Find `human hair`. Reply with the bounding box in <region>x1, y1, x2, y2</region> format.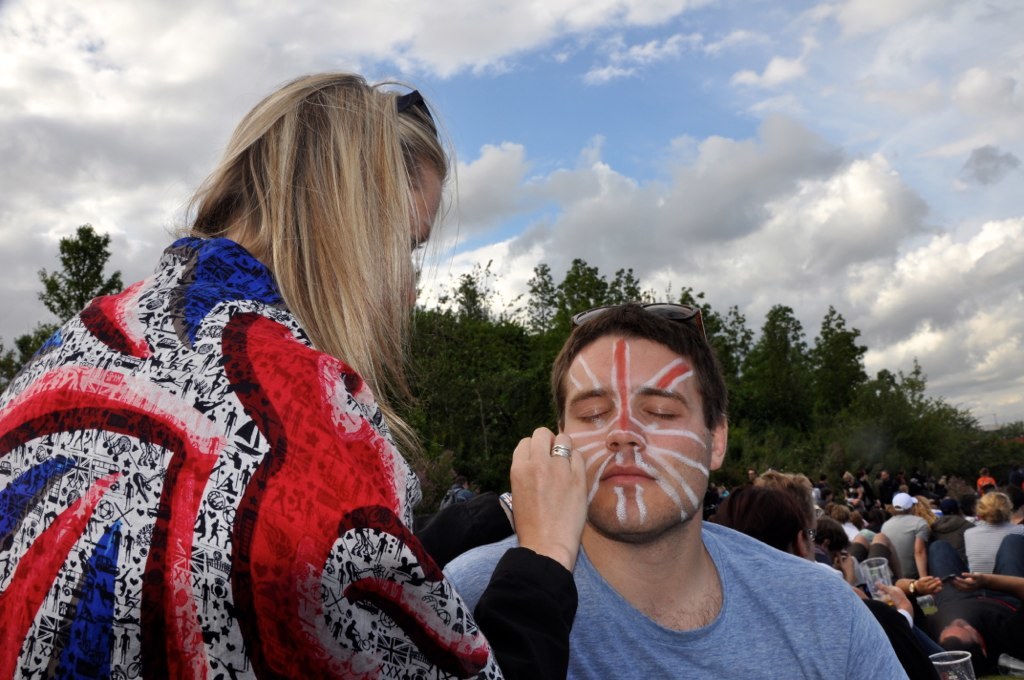
<region>714, 480, 810, 556</region>.
